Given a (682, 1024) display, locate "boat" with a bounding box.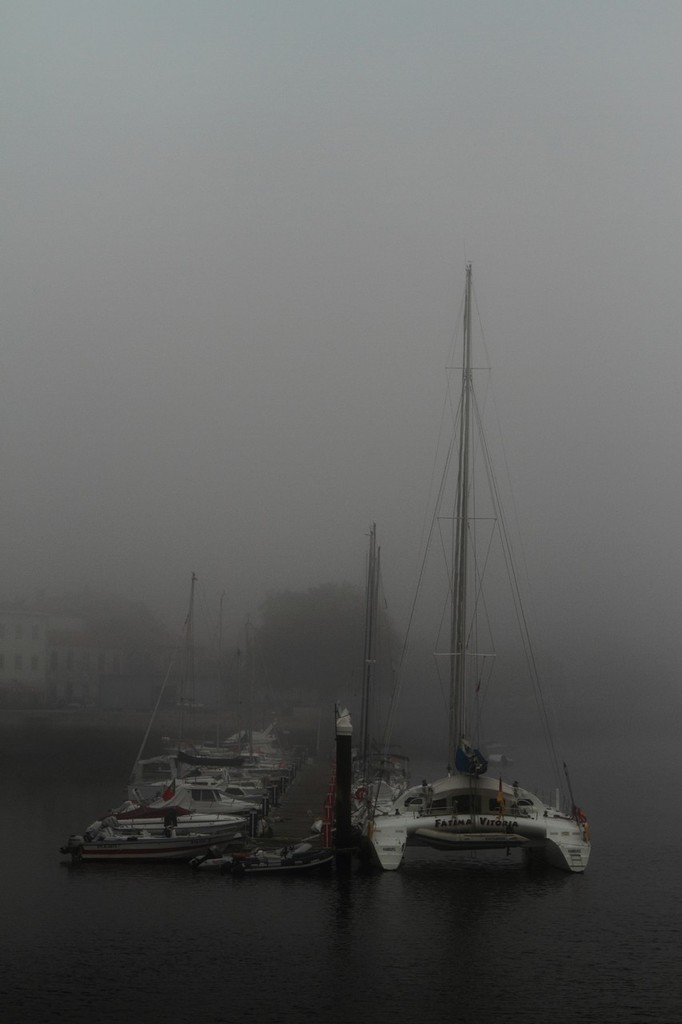
Located: x1=46 y1=570 x2=325 y2=862.
